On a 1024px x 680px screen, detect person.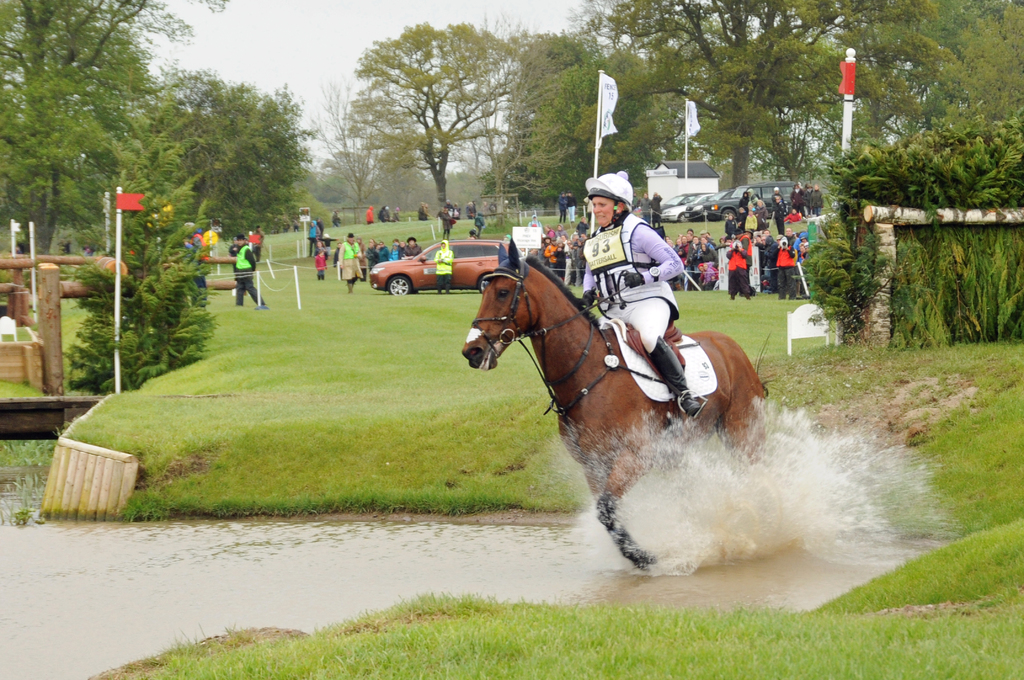
{"left": 365, "top": 239, "right": 376, "bottom": 261}.
